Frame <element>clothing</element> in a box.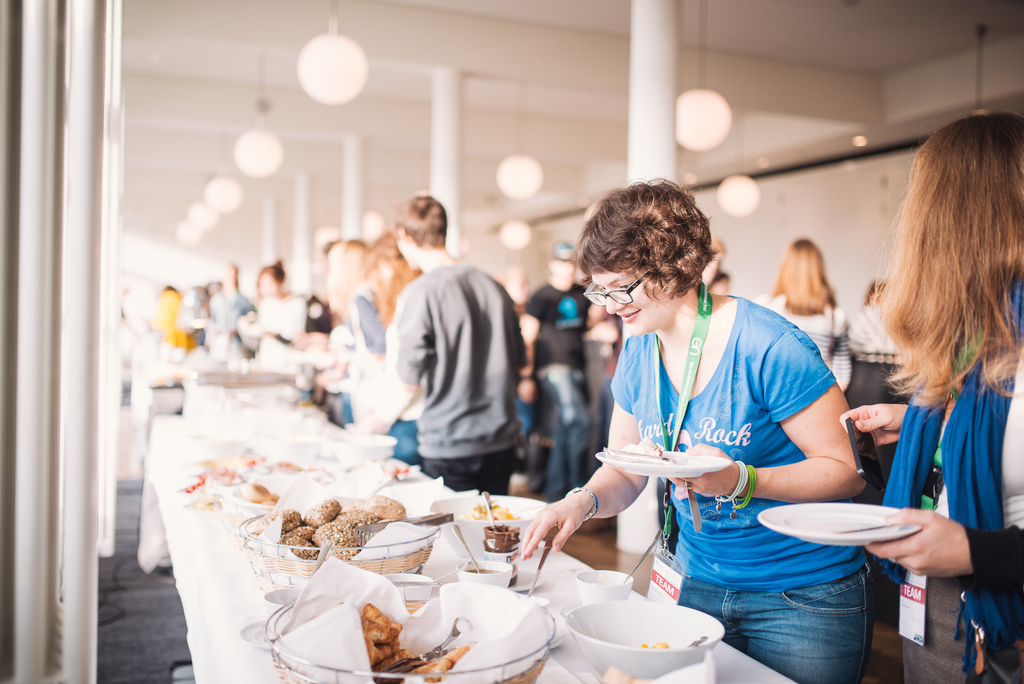
box(847, 300, 896, 355).
